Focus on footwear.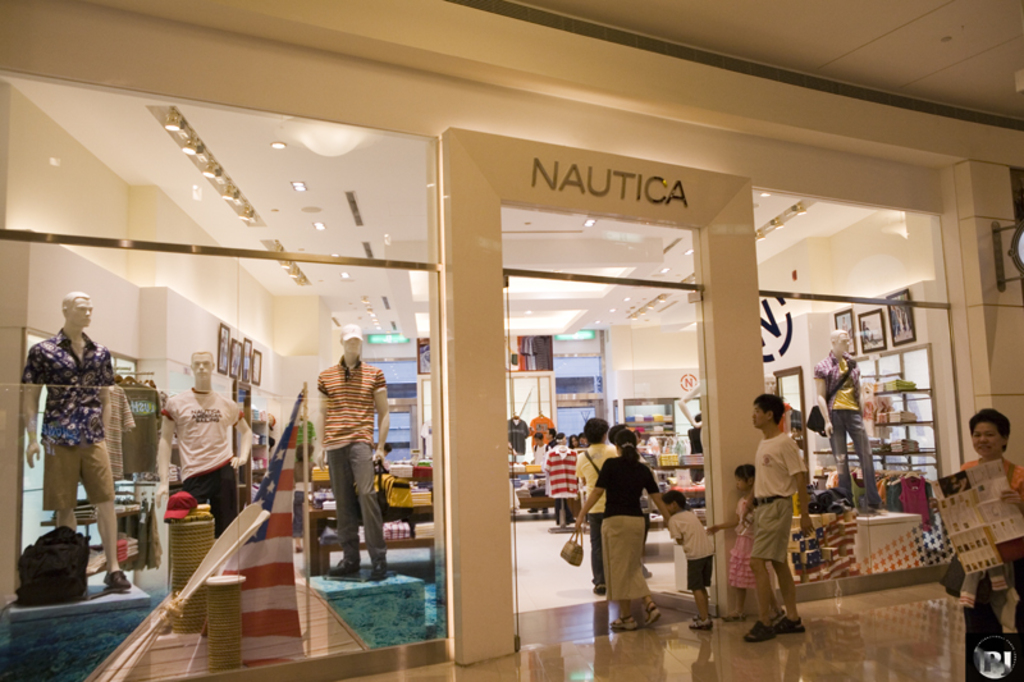
Focused at pyautogui.locateOnScreen(590, 583, 604, 594).
